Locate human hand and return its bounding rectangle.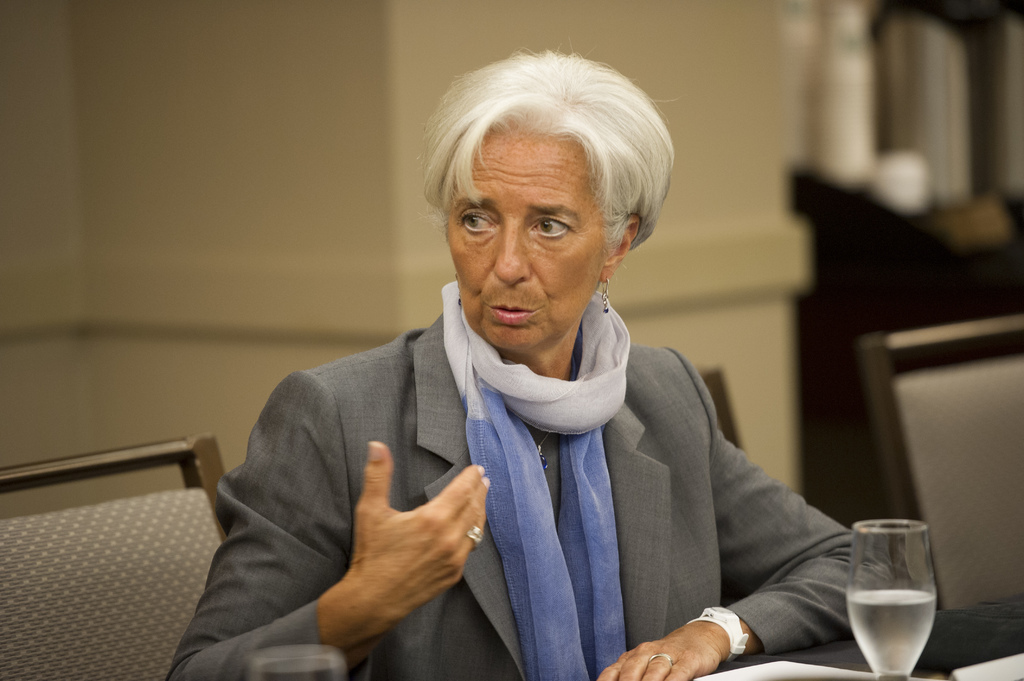
<box>594,623,728,680</box>.
